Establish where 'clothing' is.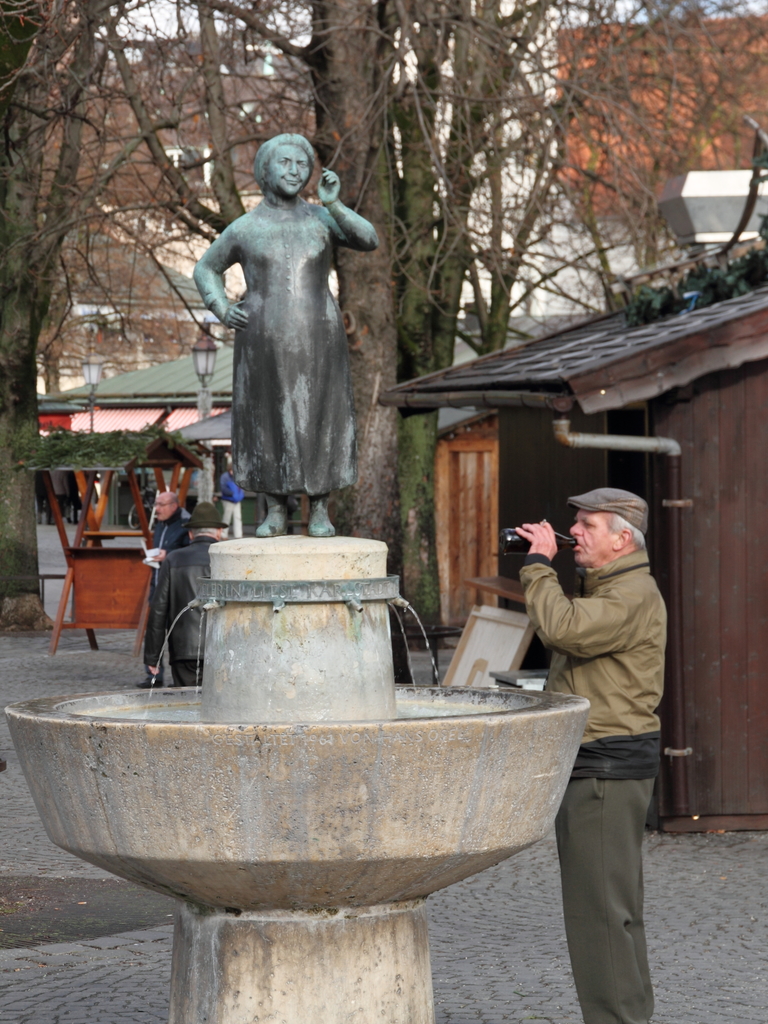
Established at 149:518:195:577.
